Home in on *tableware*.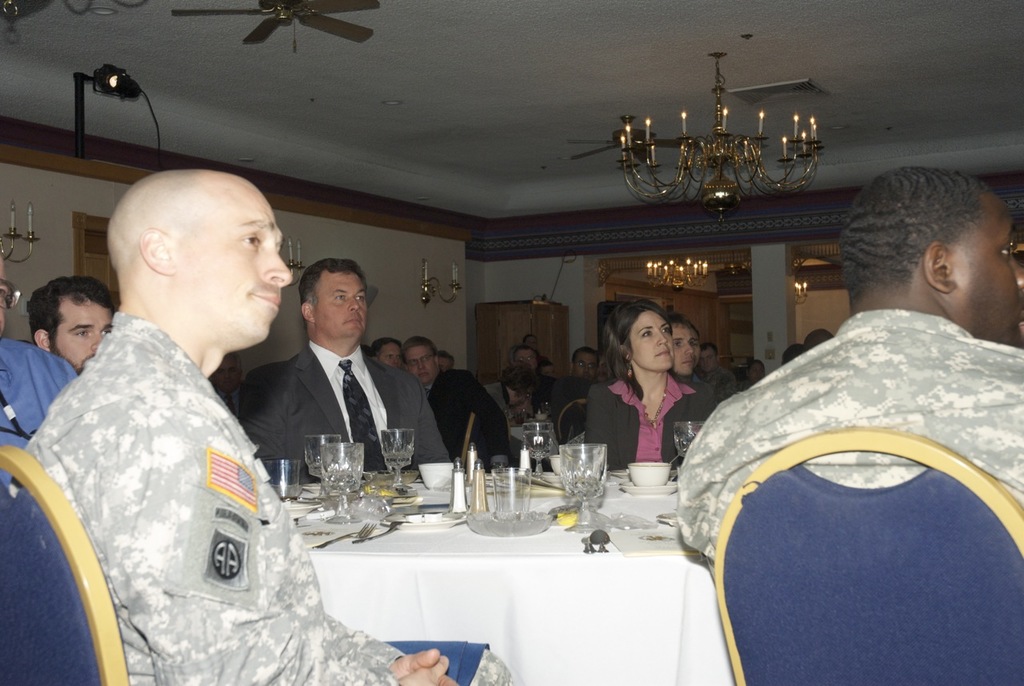
Homed in at <region>308, 435, 332, 473</region>.
